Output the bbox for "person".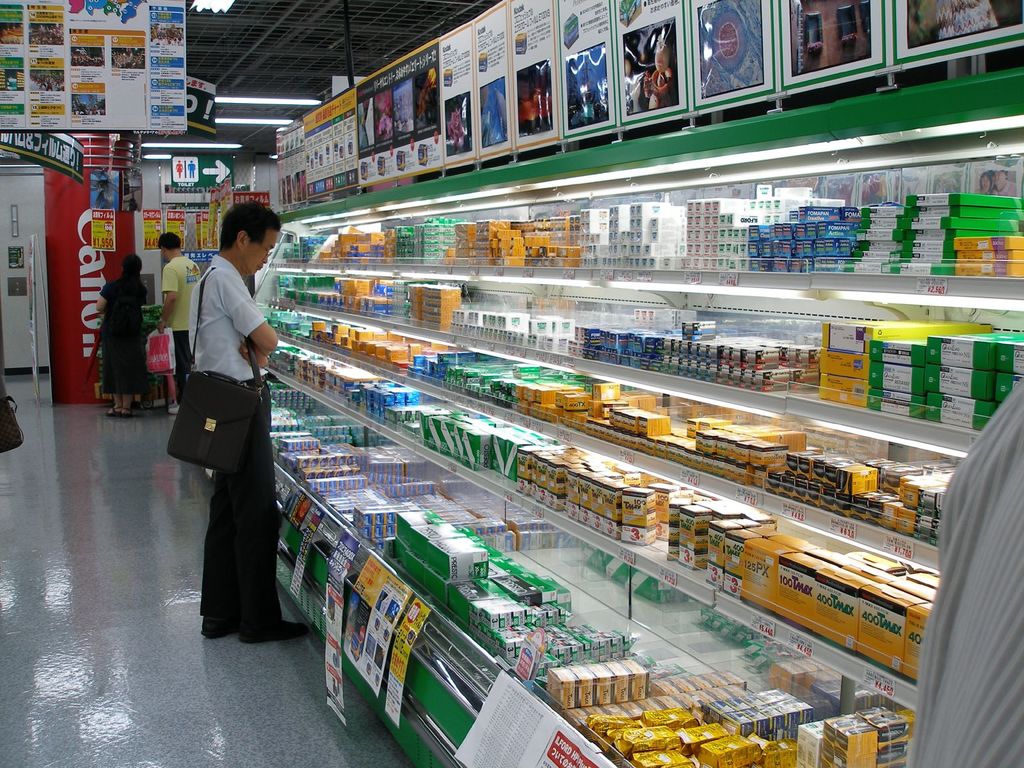
[left=163, top=197, right=316, bottom=643].
